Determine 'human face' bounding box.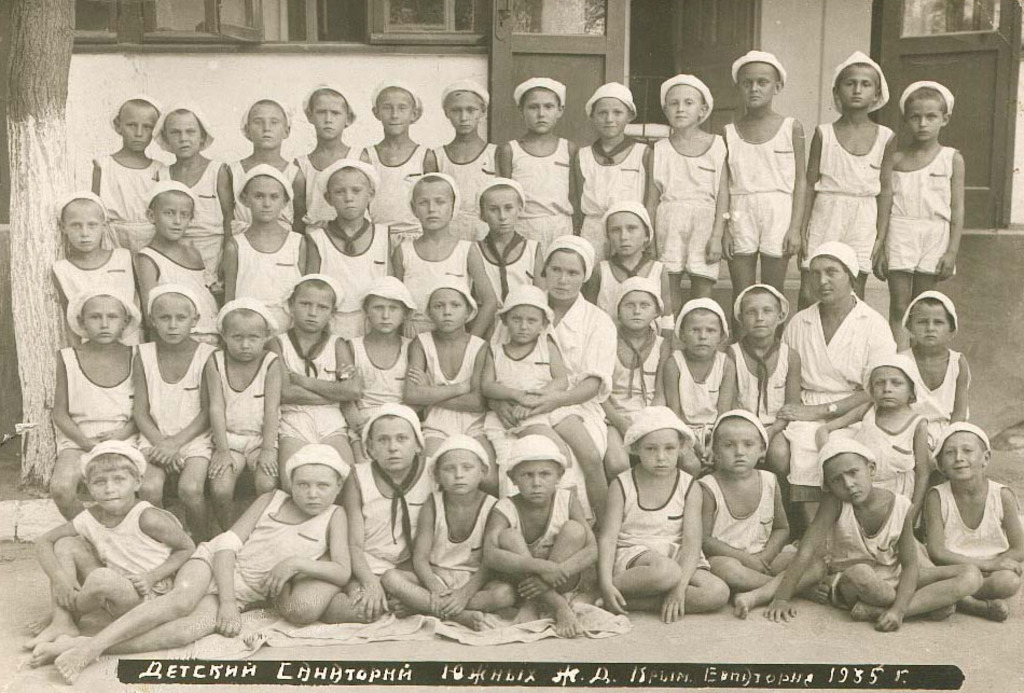
Determined: bbox=[908, 99, 946, 141].
